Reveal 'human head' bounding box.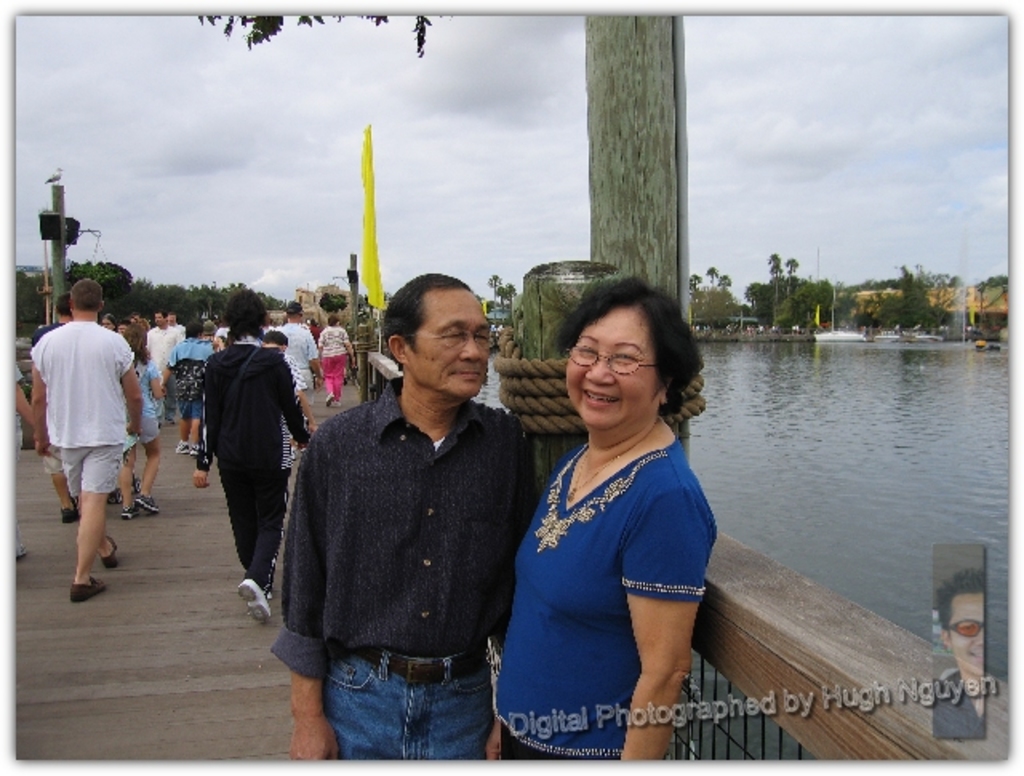
Revealed: (222, 288, 266, 338).
